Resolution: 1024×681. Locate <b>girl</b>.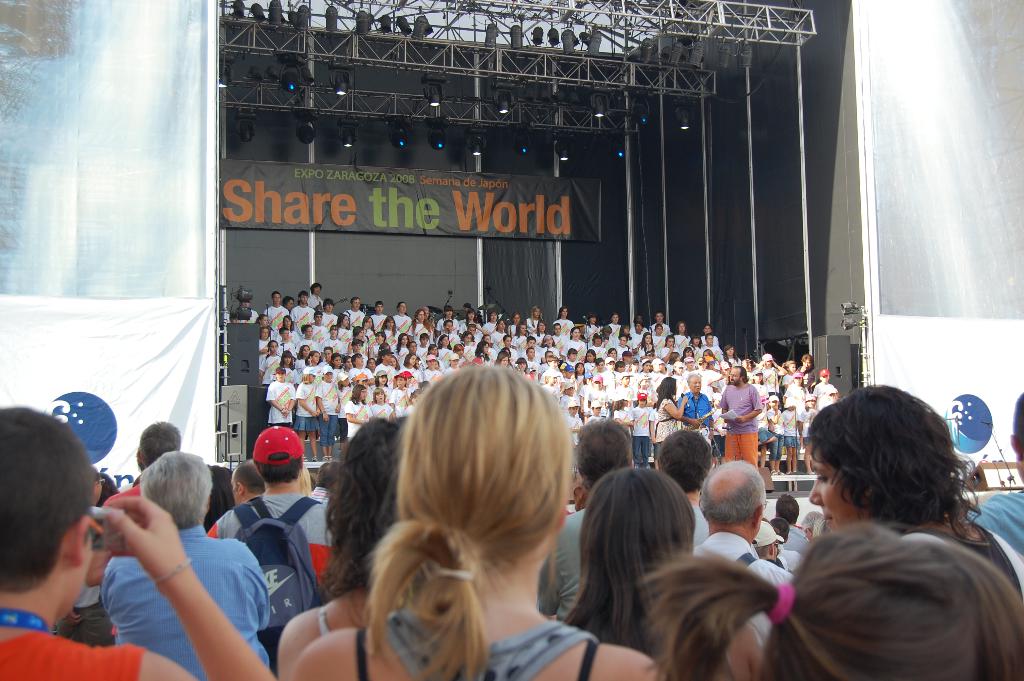
[553, 323, 564, 345].
